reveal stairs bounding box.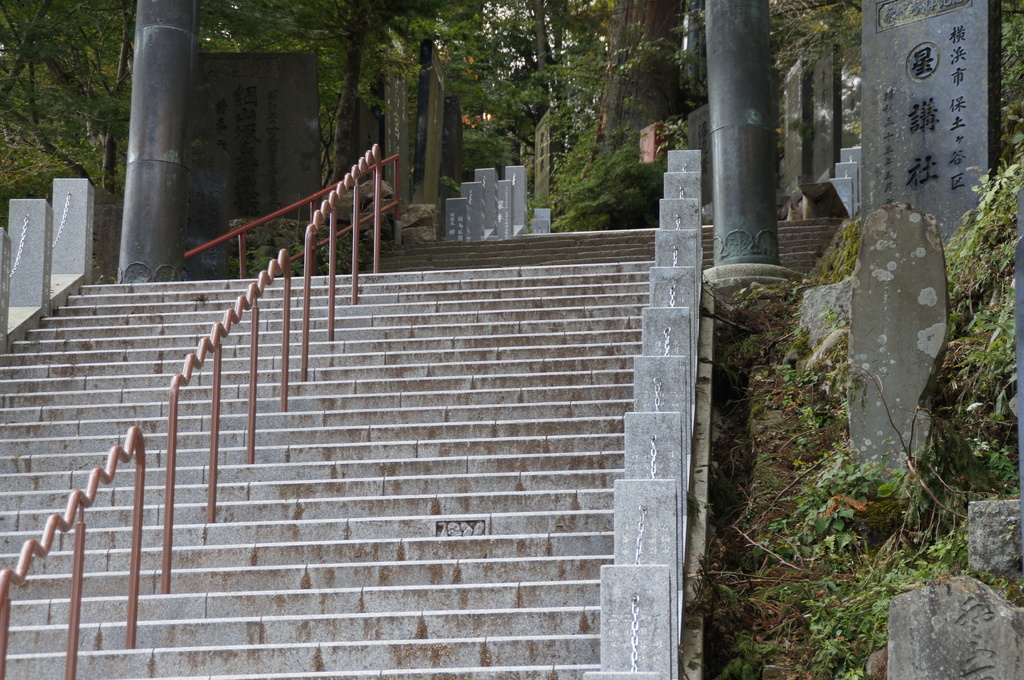
Revealed: [1,214,854,679].
